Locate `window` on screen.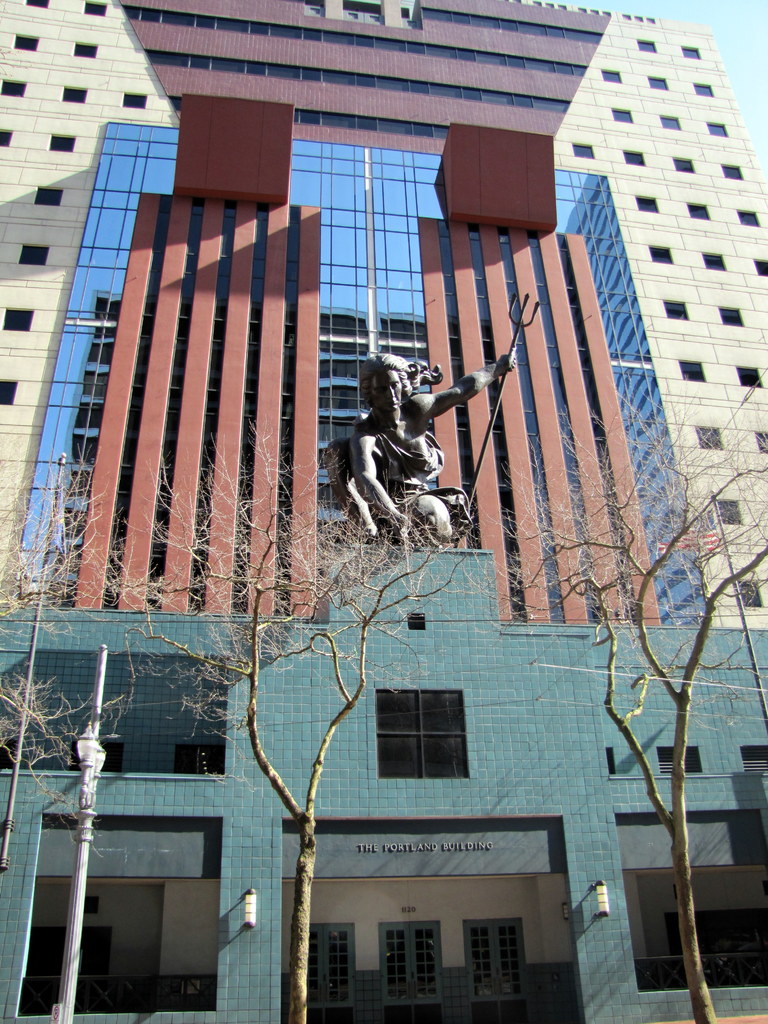
On screen at 124,84,149,109.
